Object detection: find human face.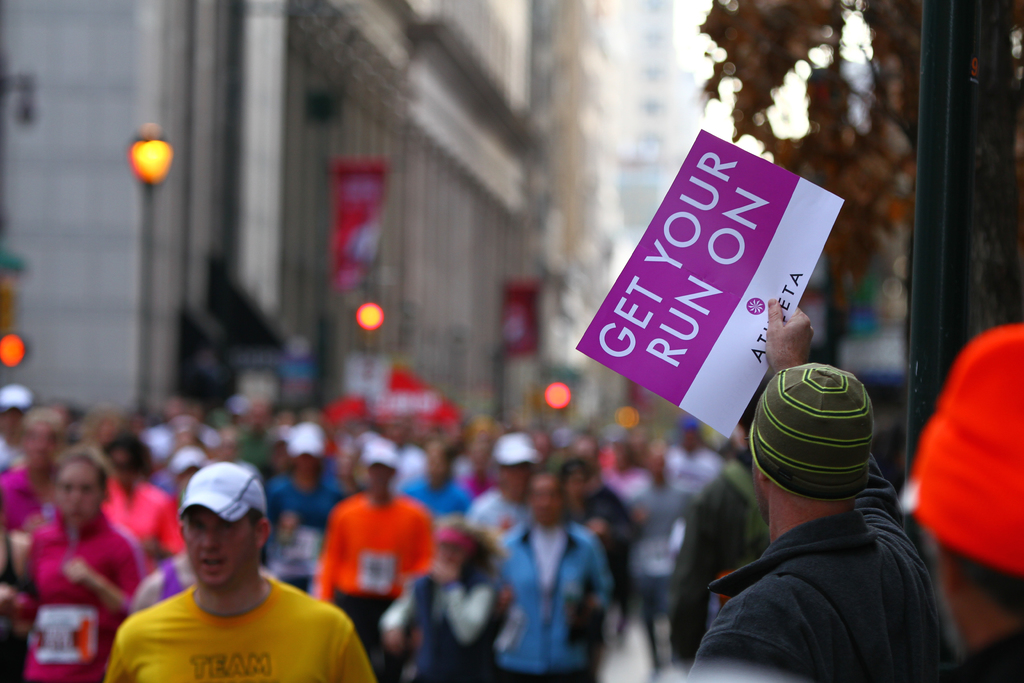
BBox(364, 463, 390, 495).
